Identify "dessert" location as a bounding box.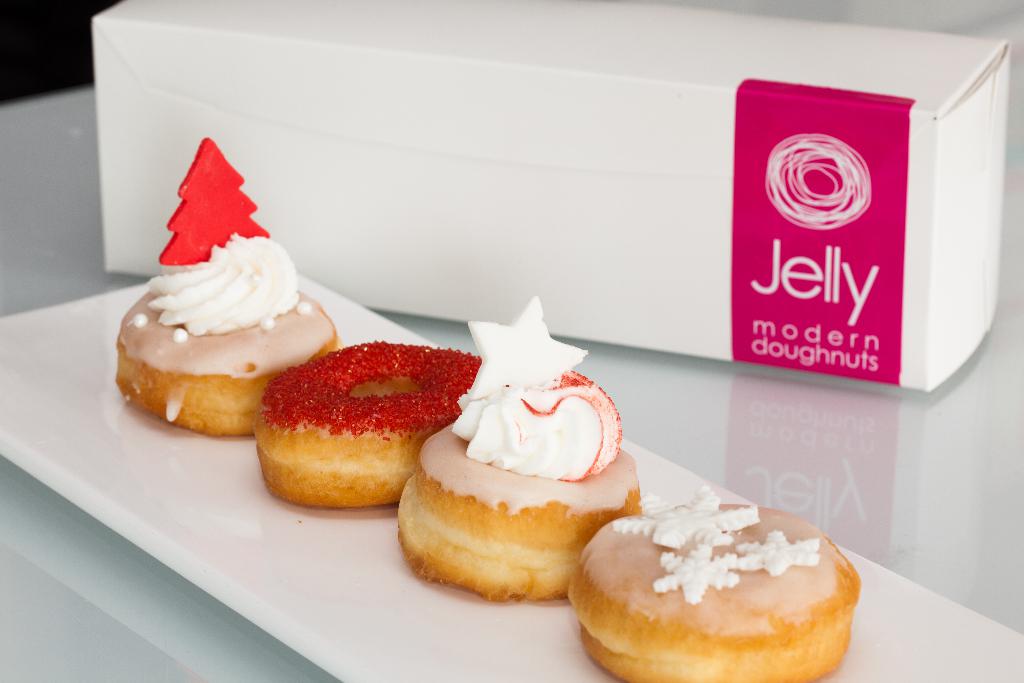
bbox=[564, 474, 859, 682].
